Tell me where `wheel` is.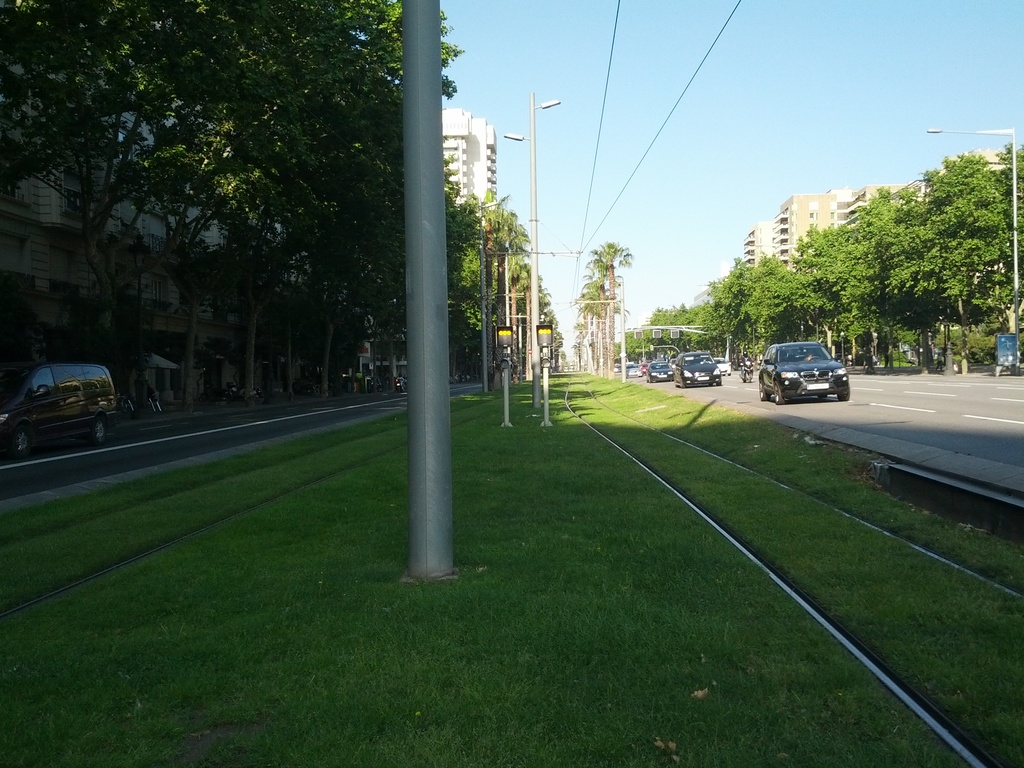
`wheel` is at region(10, 425, 26, 462).
